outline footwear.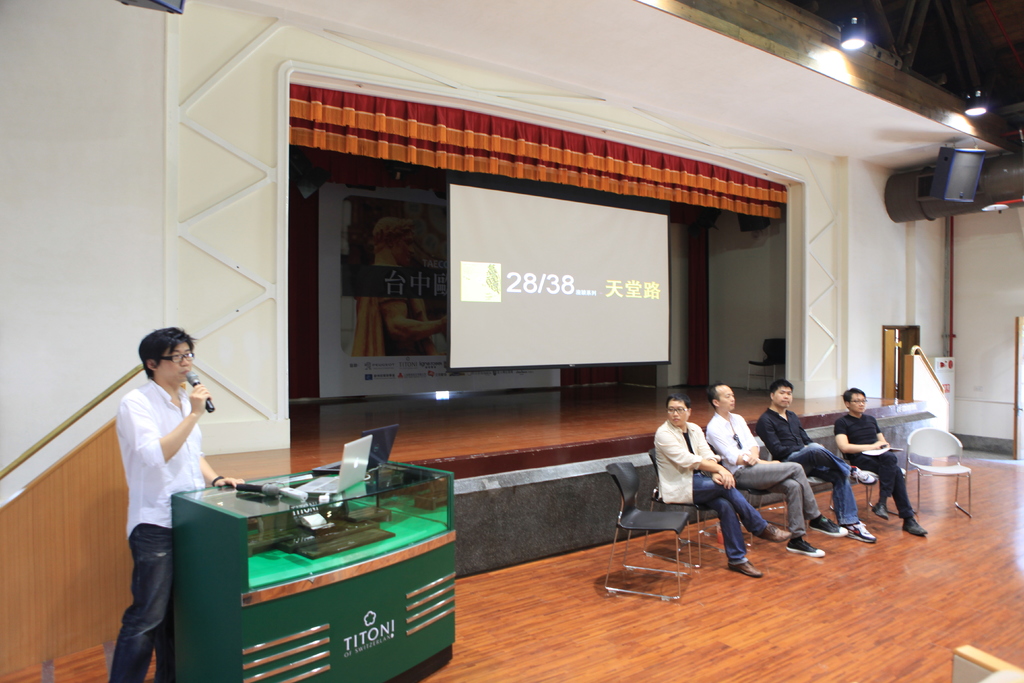
Outline: (728, 555, 767, 580).
